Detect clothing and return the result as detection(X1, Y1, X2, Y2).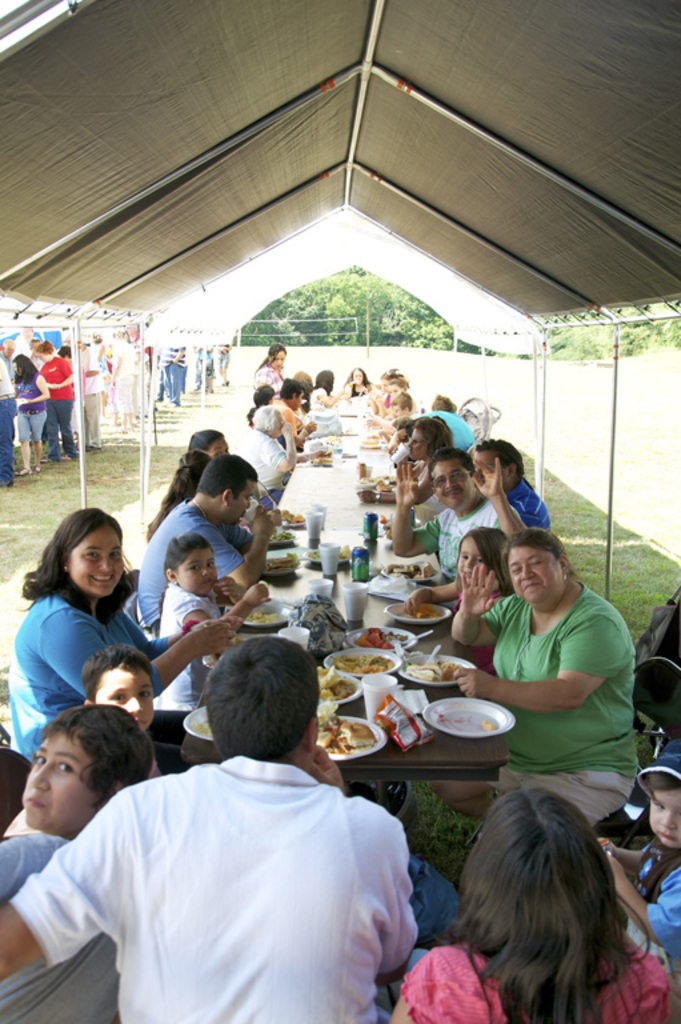
detection(452, 595, 510, 683).
